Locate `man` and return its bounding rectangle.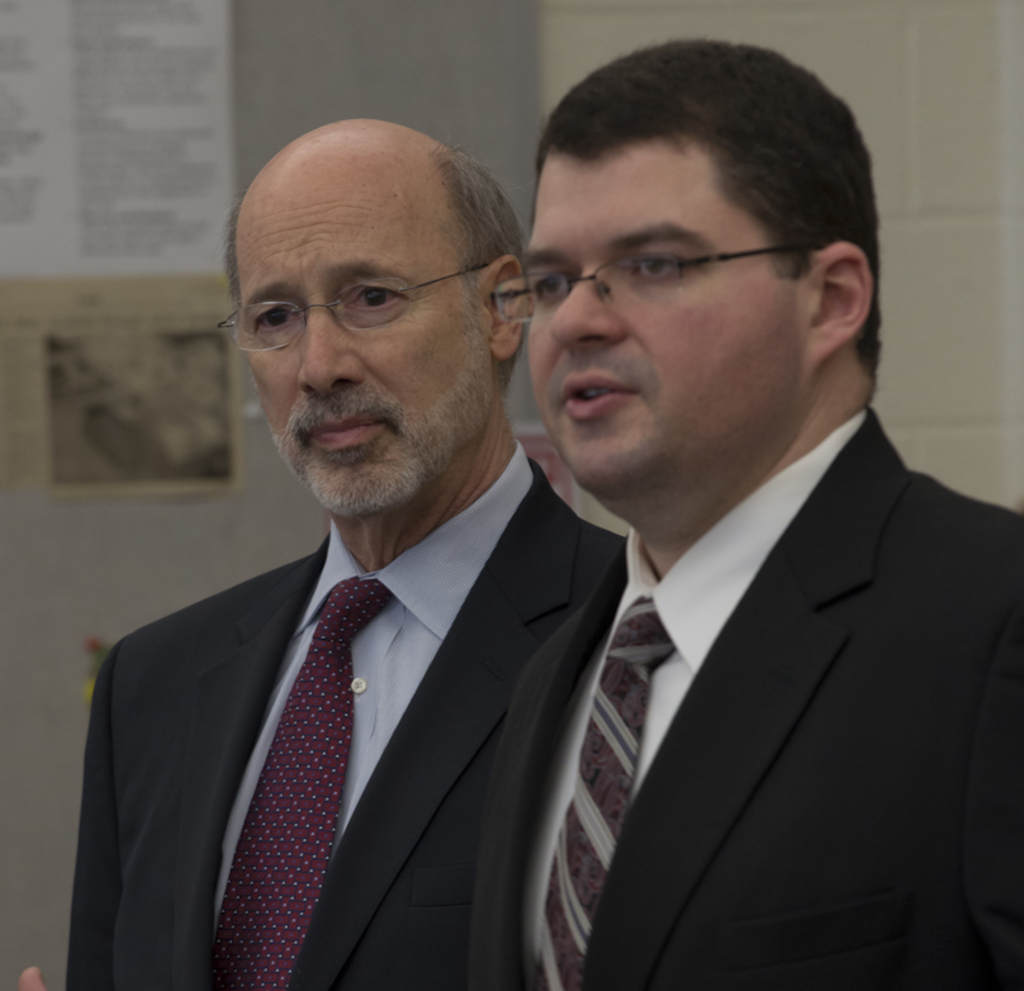
<box>488,35,1023,990</box>.
